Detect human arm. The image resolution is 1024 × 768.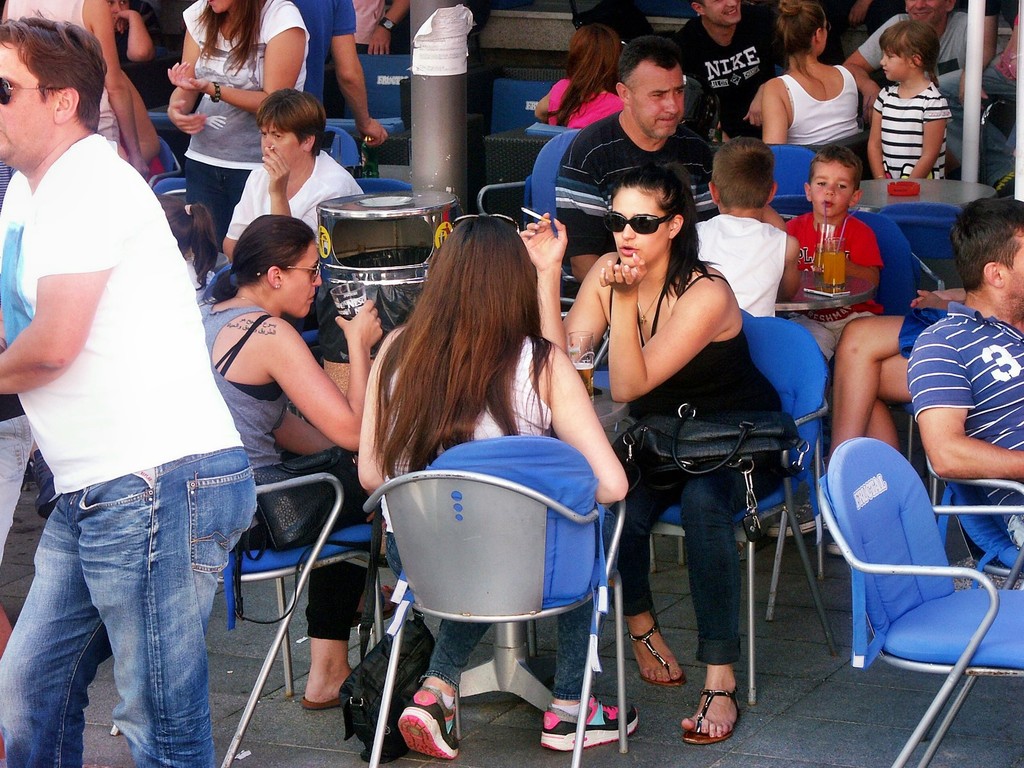
region(91, 0, 149, 179).
